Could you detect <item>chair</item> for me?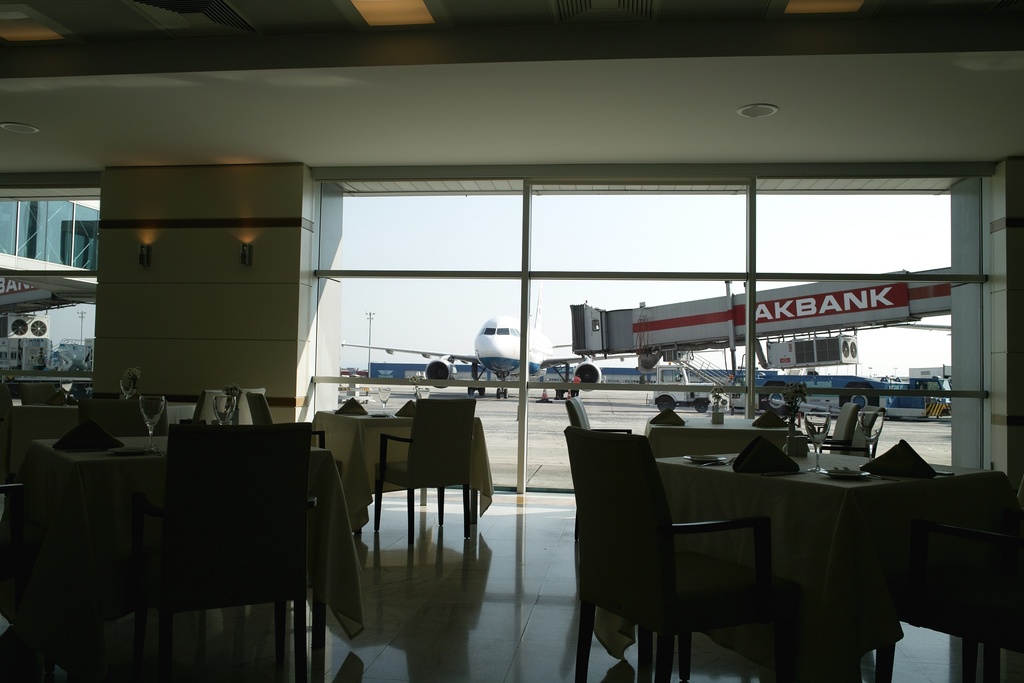
Detection result: x1=874 y1=477 x2=1023 y2=682.
